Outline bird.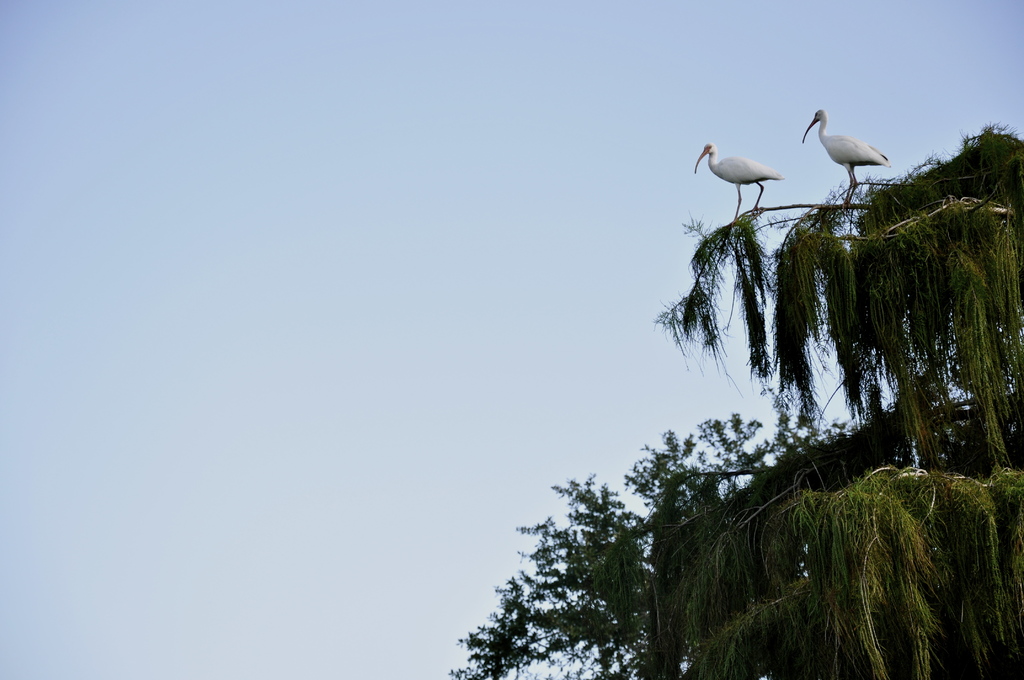
Outline: l=693, t=135, r=788, b=222.
